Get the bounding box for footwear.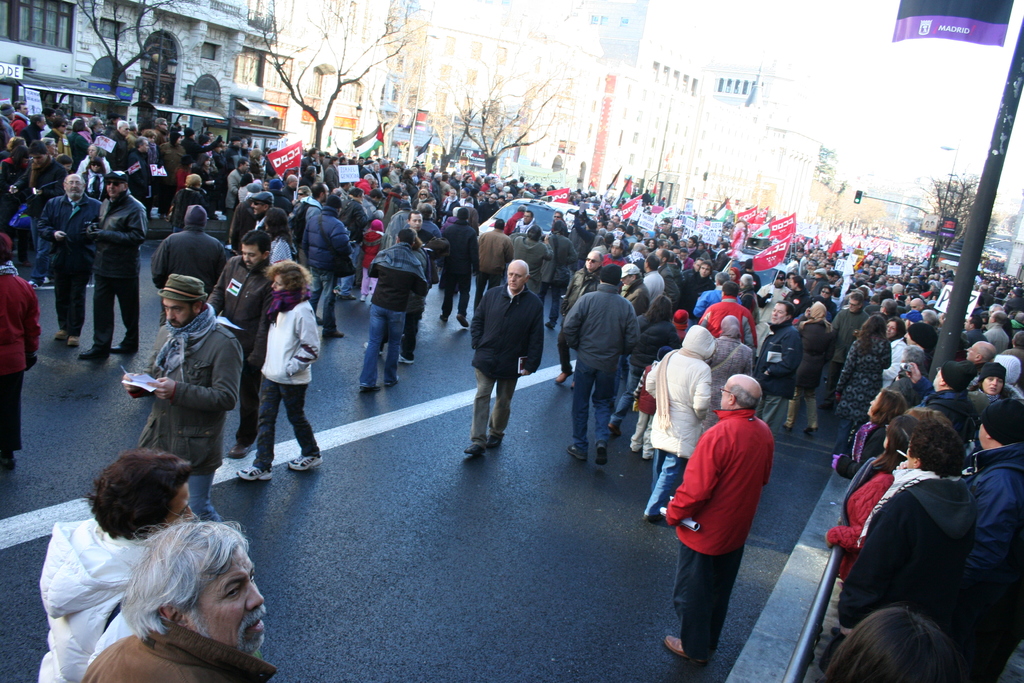
Rect(440, 310, 448, 322).
